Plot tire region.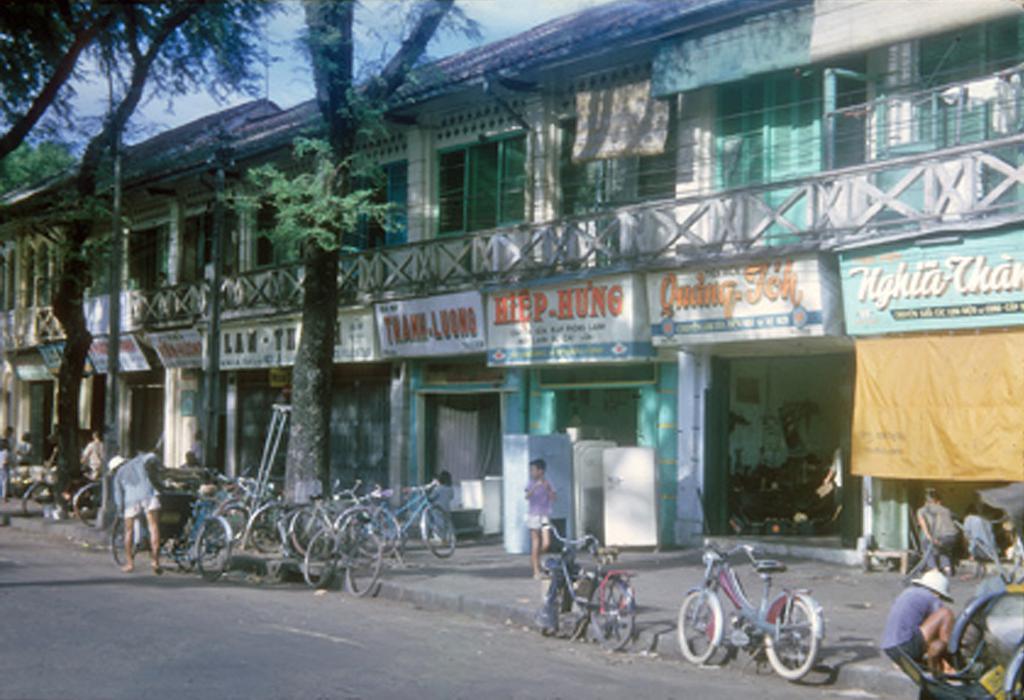
Plotted at left=73, top=473, right=116, bottom=534.
